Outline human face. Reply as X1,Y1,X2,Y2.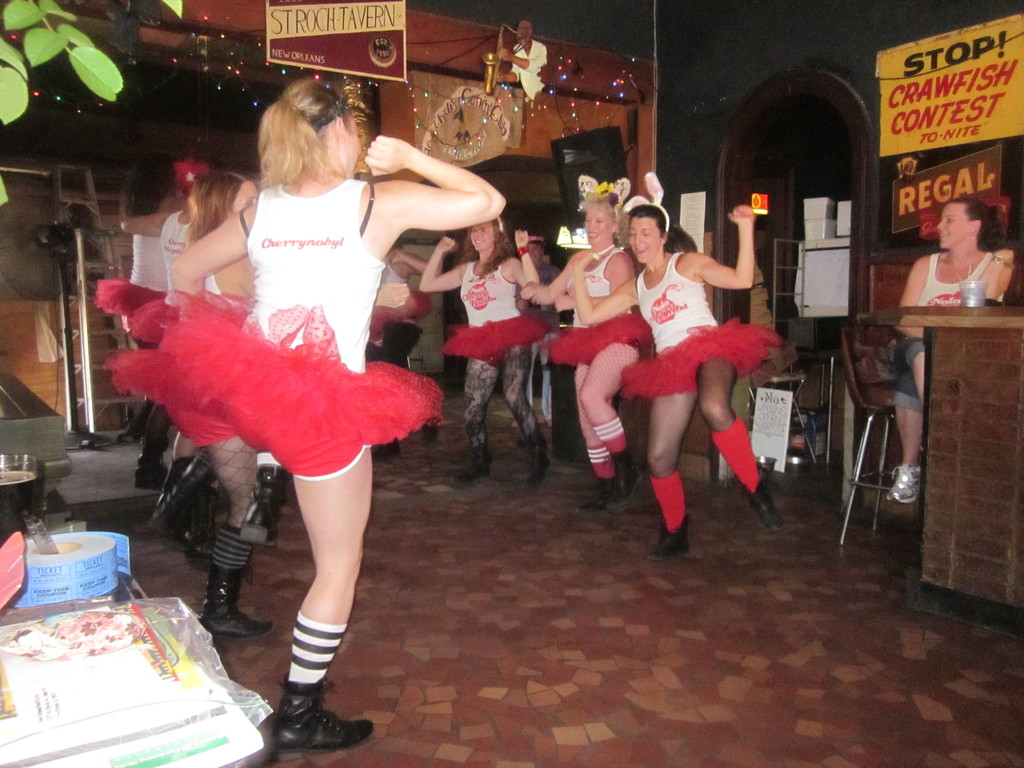
584,205,609,244.
